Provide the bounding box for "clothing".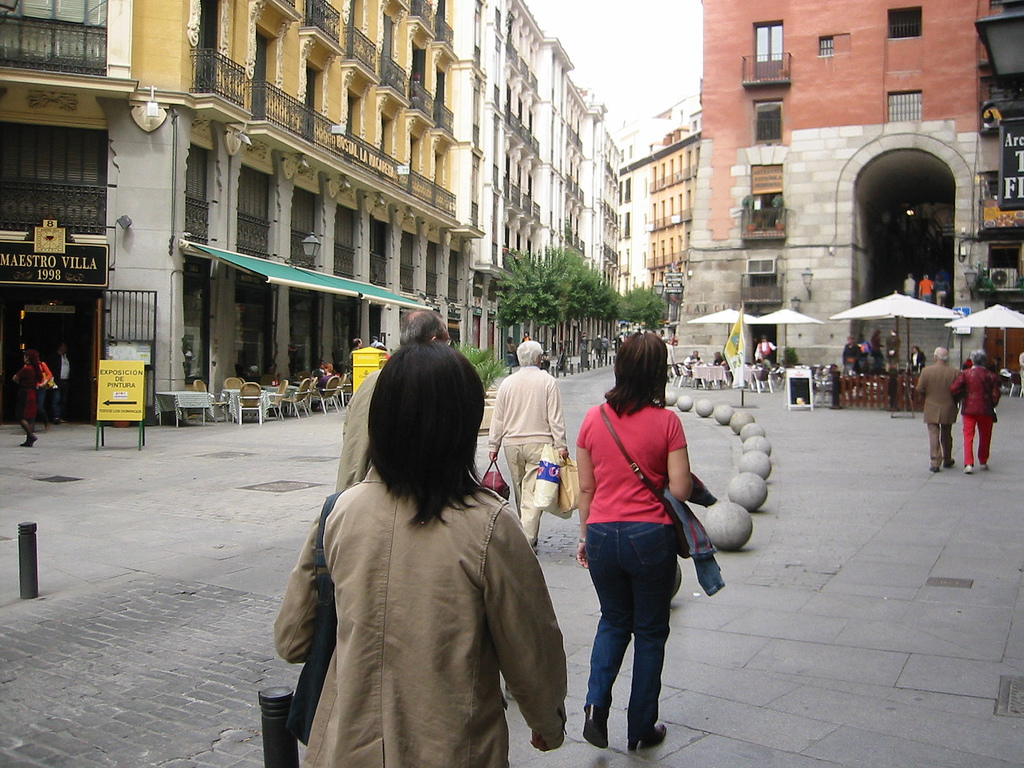
box=[487, 365, 565, 546].
